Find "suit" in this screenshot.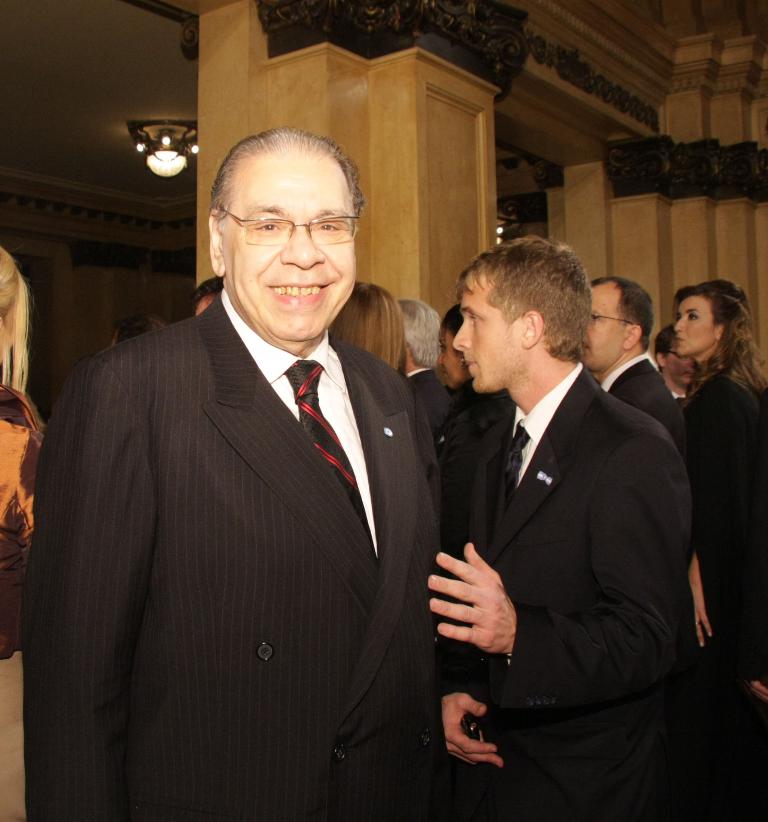
The bounding box for "suit" is x1=19 y1=292 x2=446 y2=821.
